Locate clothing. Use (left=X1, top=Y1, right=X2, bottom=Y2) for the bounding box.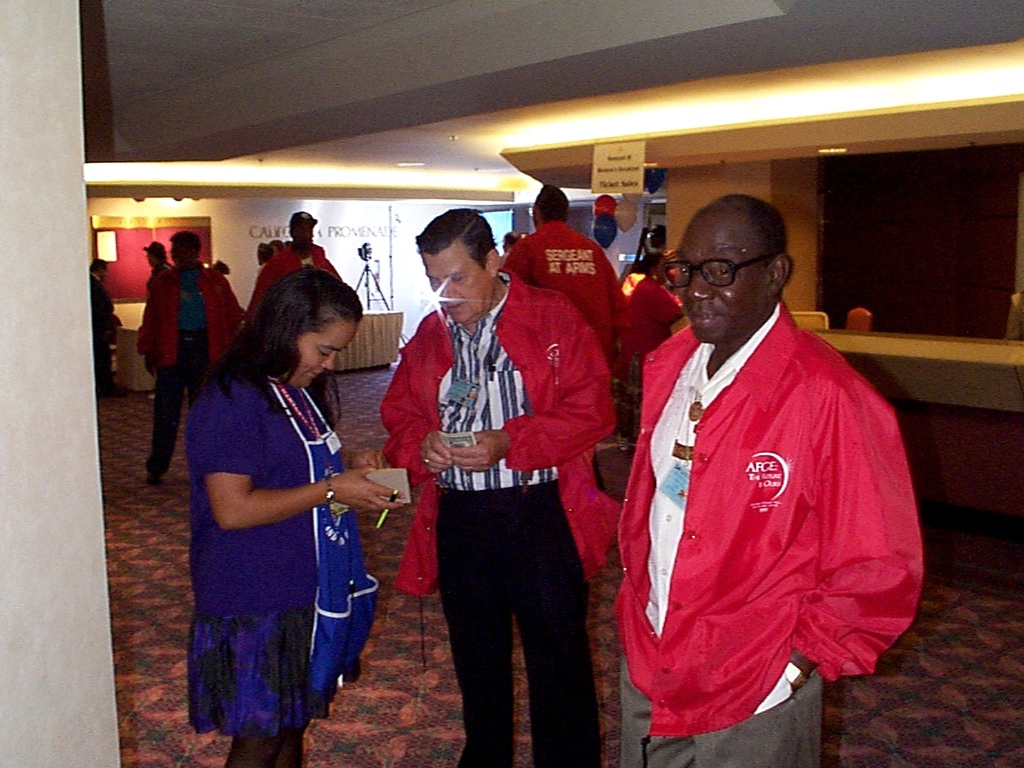
(left=183, top=367, right=374, bottom=745).
